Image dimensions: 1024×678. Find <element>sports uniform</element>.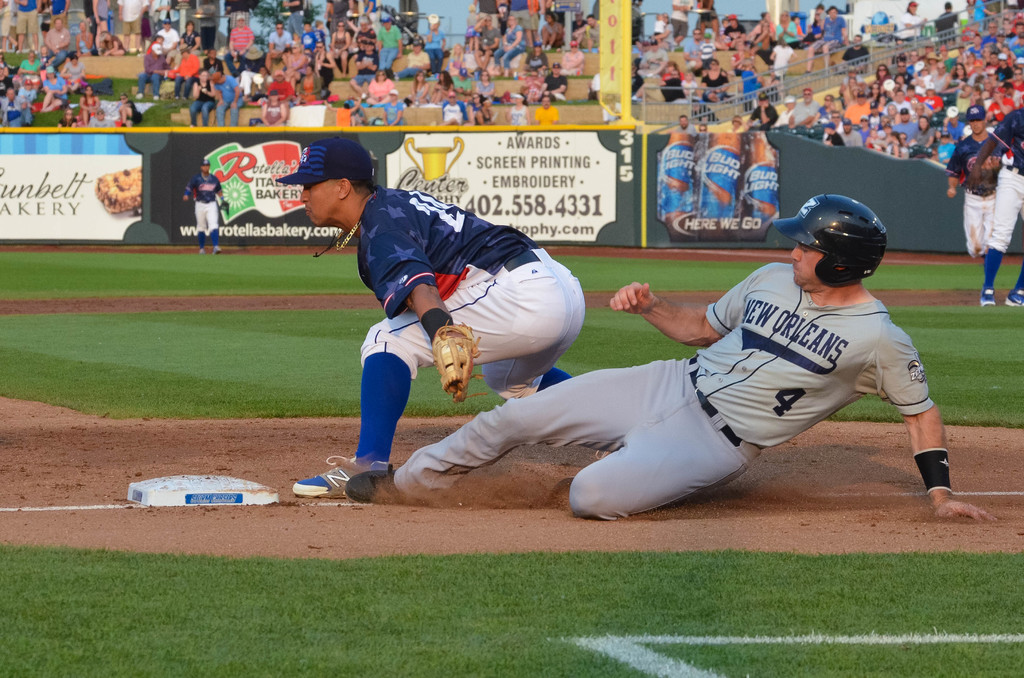
left=947, top=105, right=1006, bottom=260.
